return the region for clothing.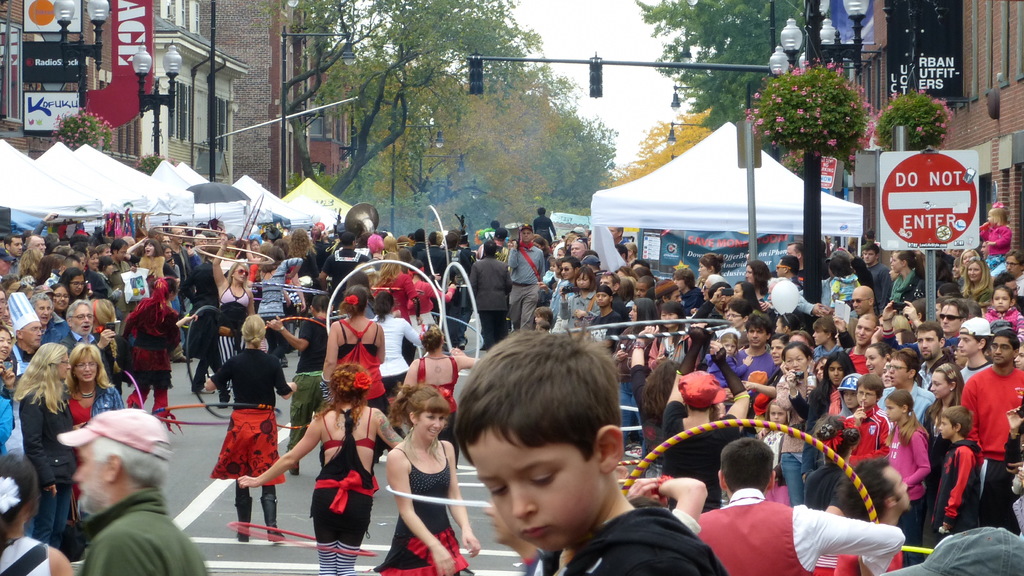
819 270 848 309.
